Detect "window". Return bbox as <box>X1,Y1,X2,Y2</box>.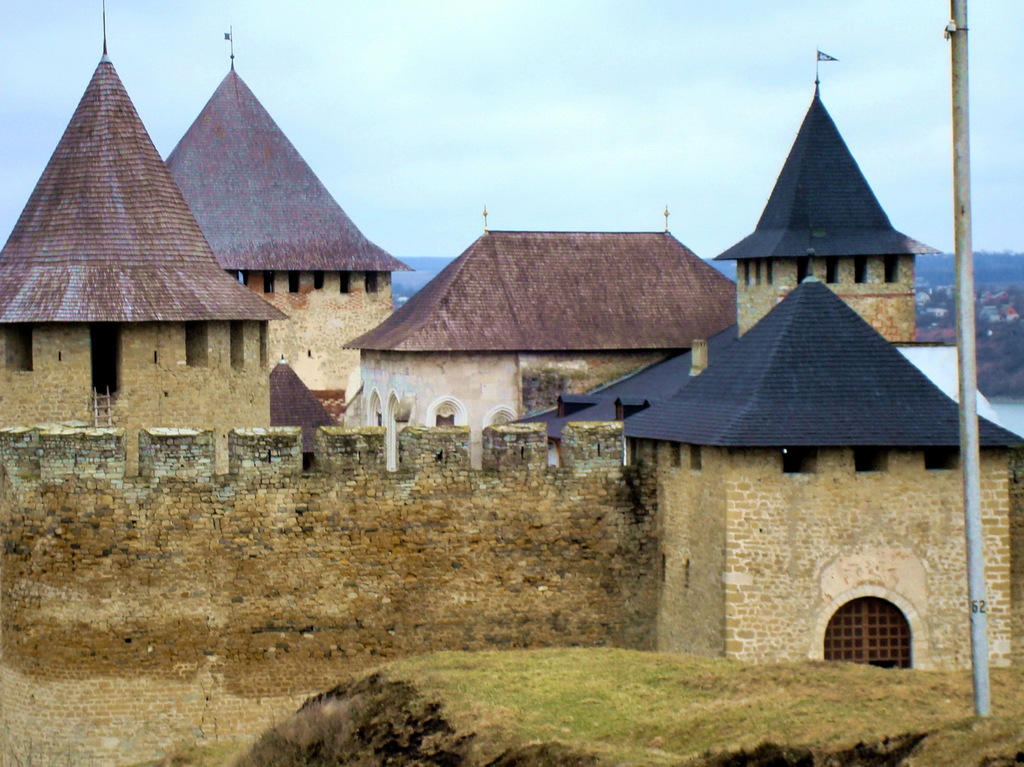
<box>341,273,352,294</box>.
